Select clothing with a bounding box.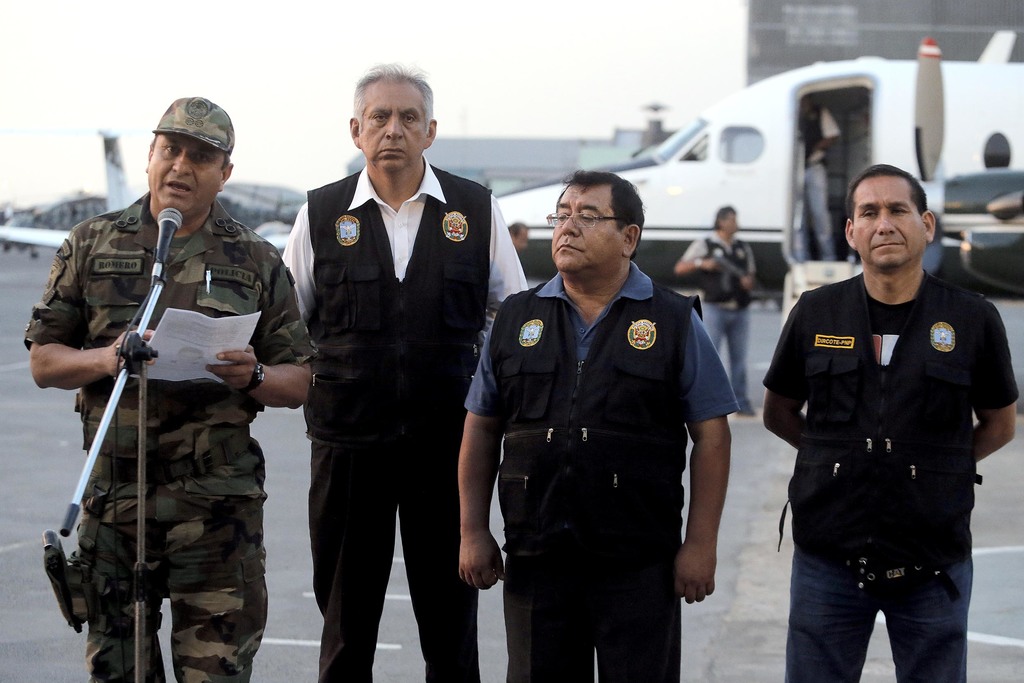
282:165:530:682.
